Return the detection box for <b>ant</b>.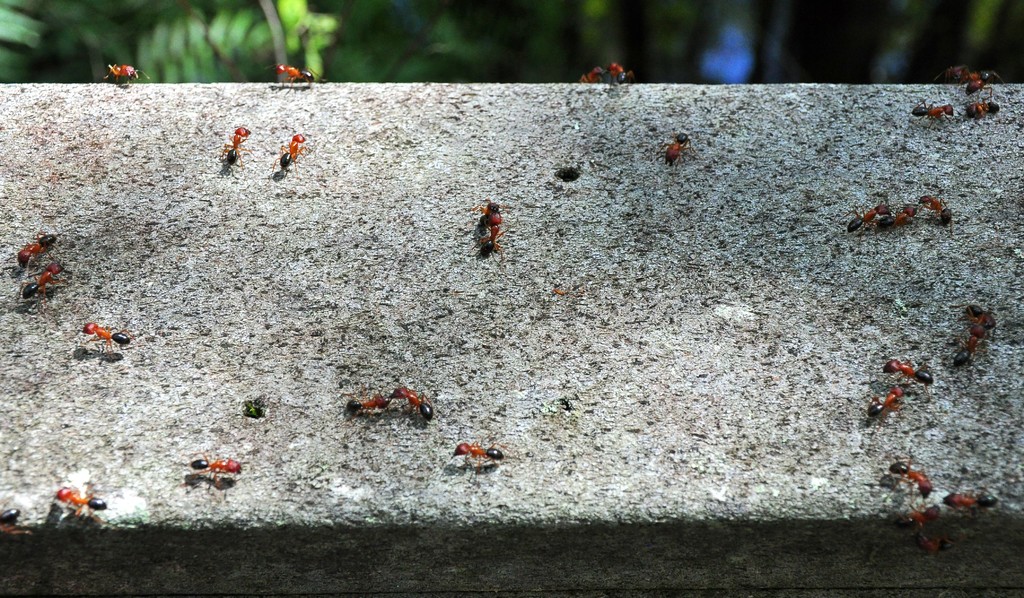
x1=388 y1=382 x2=439 y2=419.
